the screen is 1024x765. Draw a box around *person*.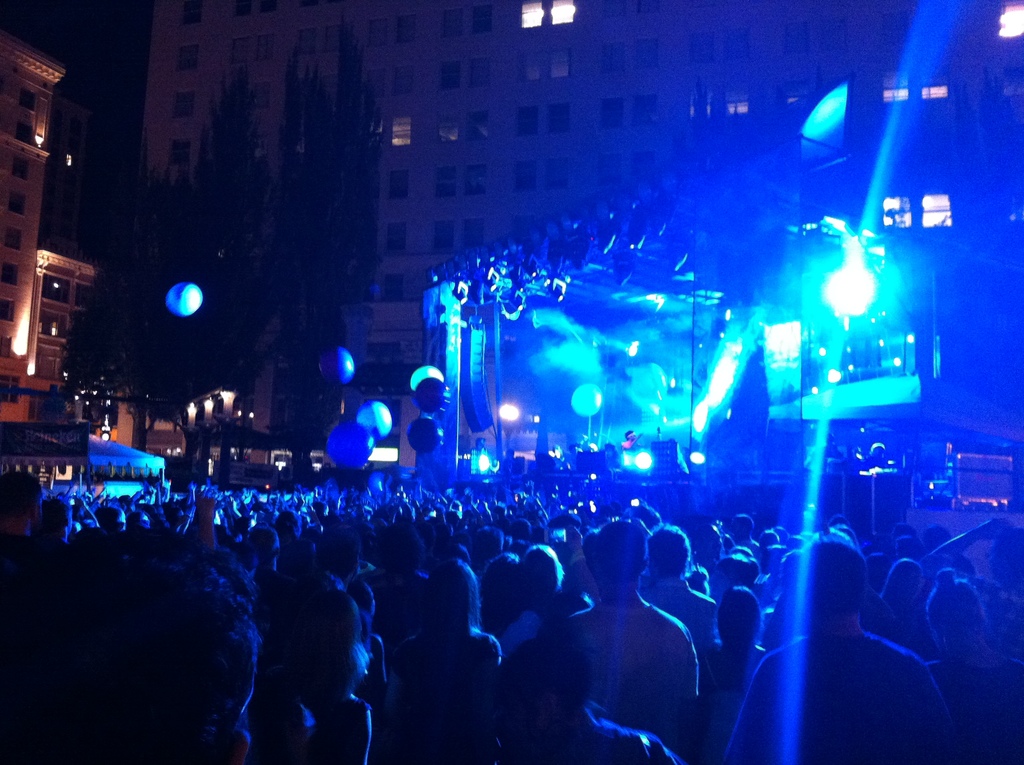
{"x1": 803, "y1": 427, "x2": 842, "y2": 466}.
